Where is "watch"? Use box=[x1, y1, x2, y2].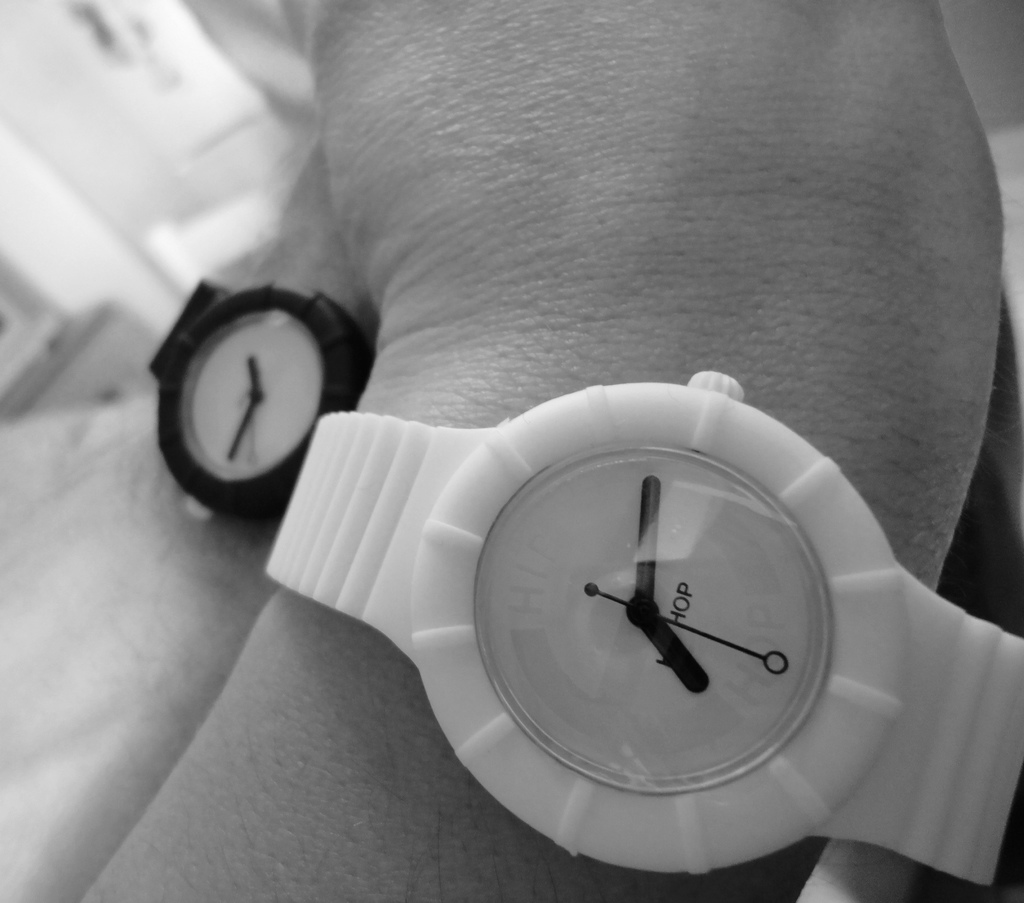
box=[124, 239, 354, 527].
